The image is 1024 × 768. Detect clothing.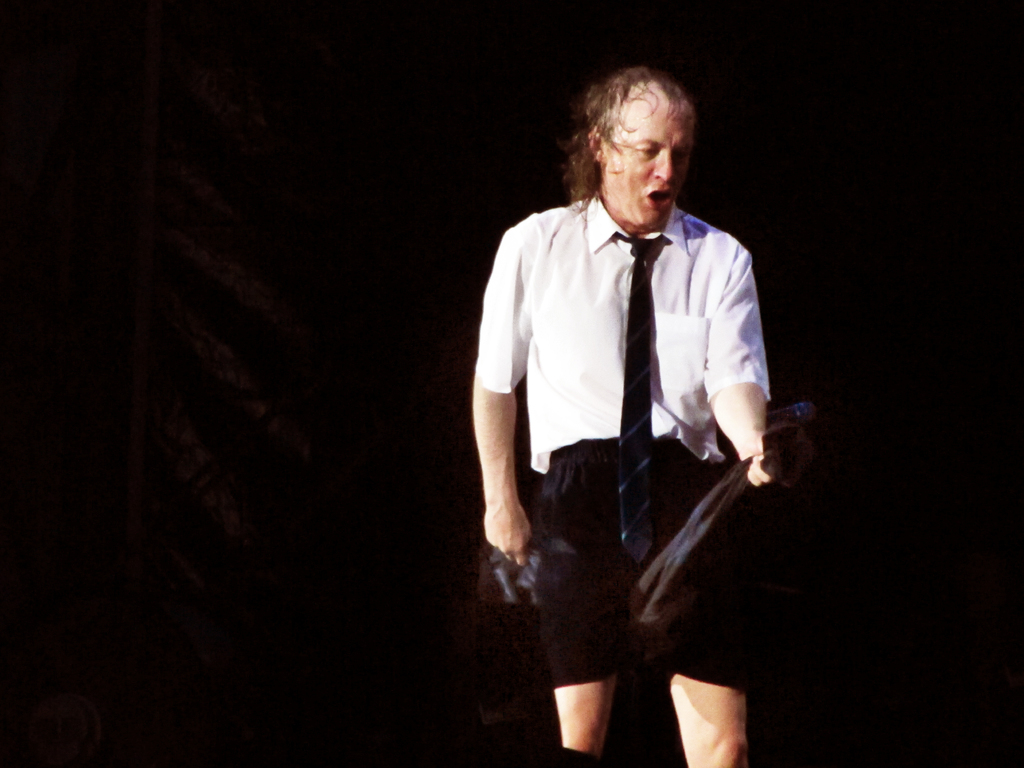
Detection: rect(476, 186, 801, 710).
